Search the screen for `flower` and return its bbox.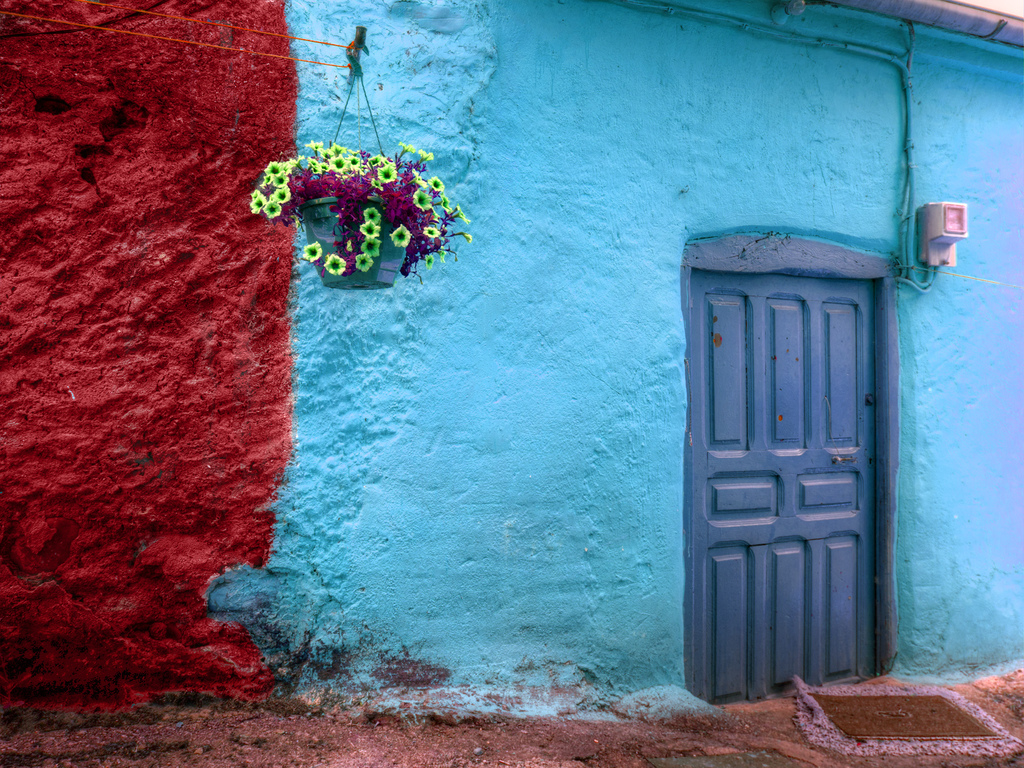
Found: (left=461, top=236, right=469, bottom=245).
